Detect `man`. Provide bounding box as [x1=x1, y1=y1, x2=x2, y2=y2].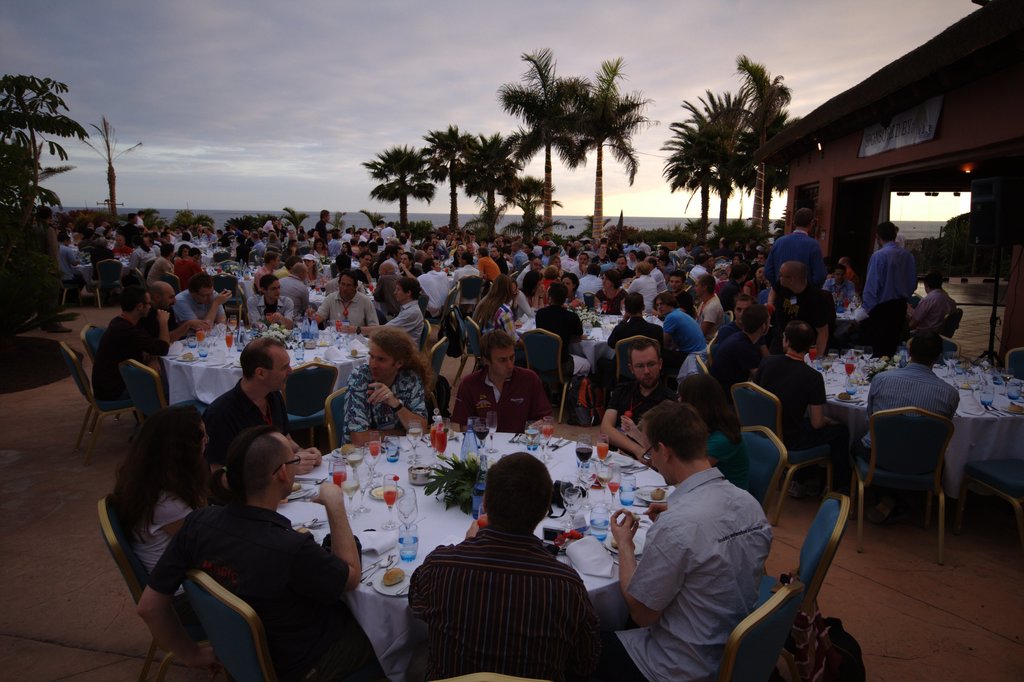
[x1=707, y1=302, x2=762, y2=384].
